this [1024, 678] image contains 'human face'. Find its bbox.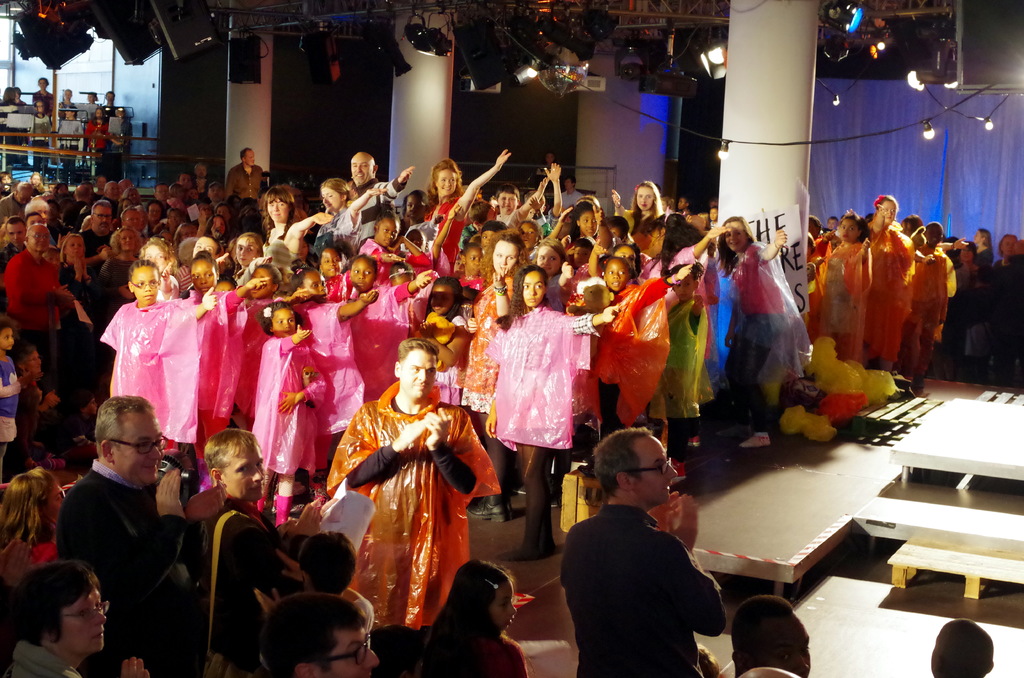
[216, 453, 264, 502].
